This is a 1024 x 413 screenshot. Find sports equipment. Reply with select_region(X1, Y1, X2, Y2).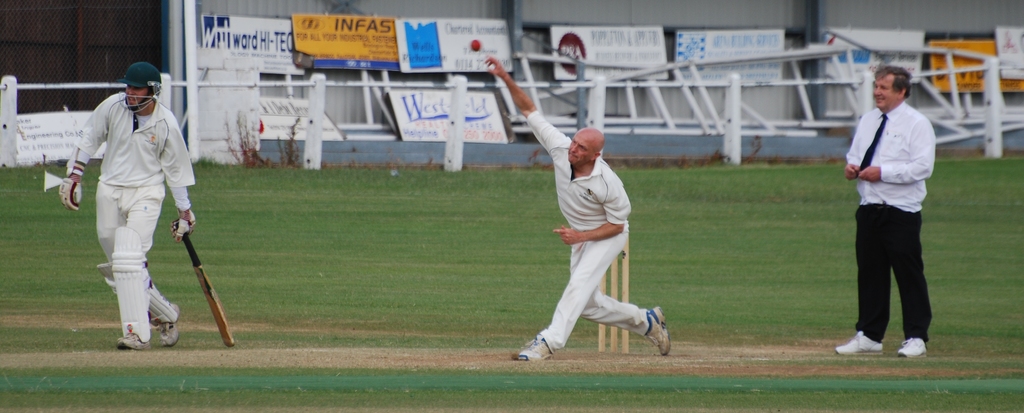
select_region(515, 335, 557, 360).
